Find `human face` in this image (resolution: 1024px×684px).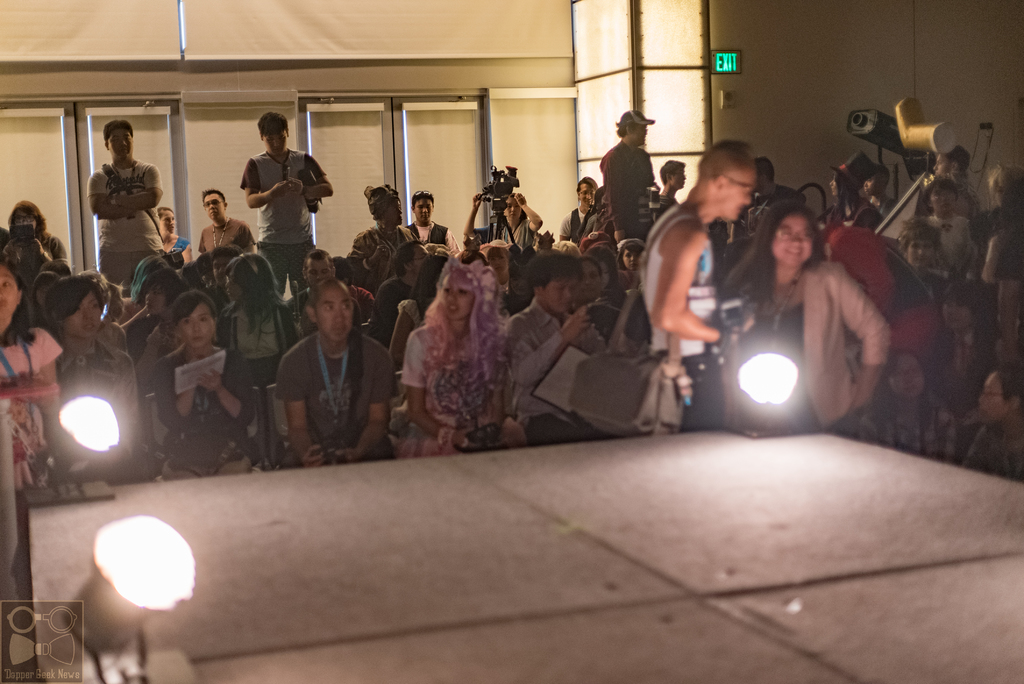
415/198/432/222.
